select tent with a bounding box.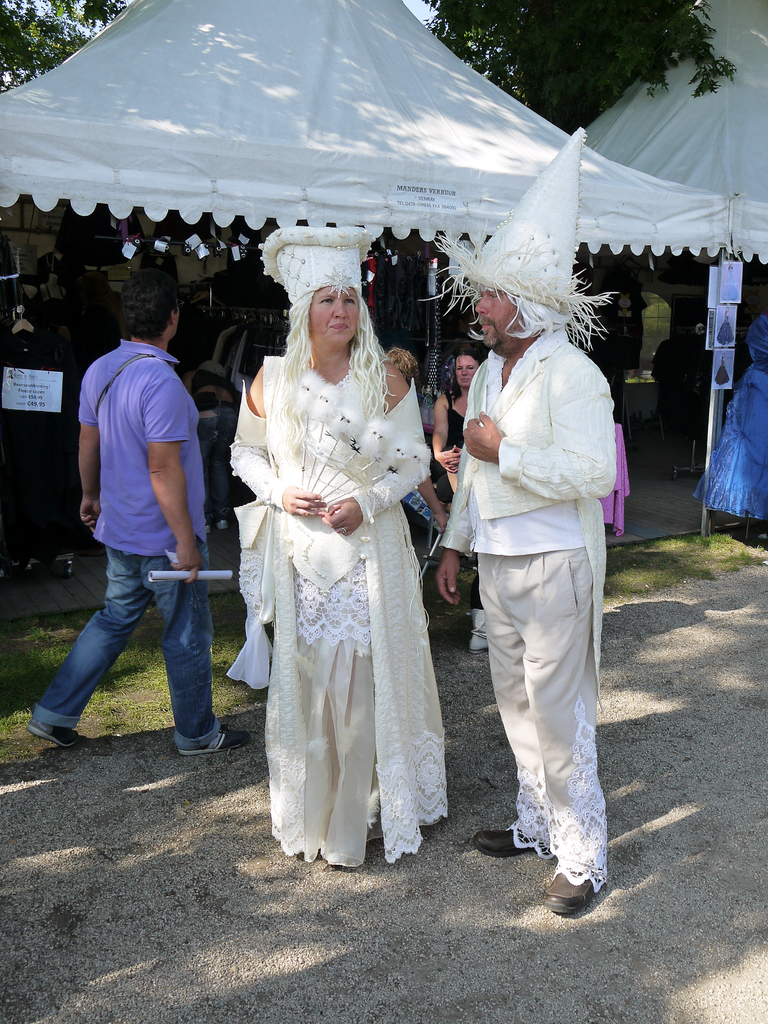
<box>575,0,767,530</box>.
